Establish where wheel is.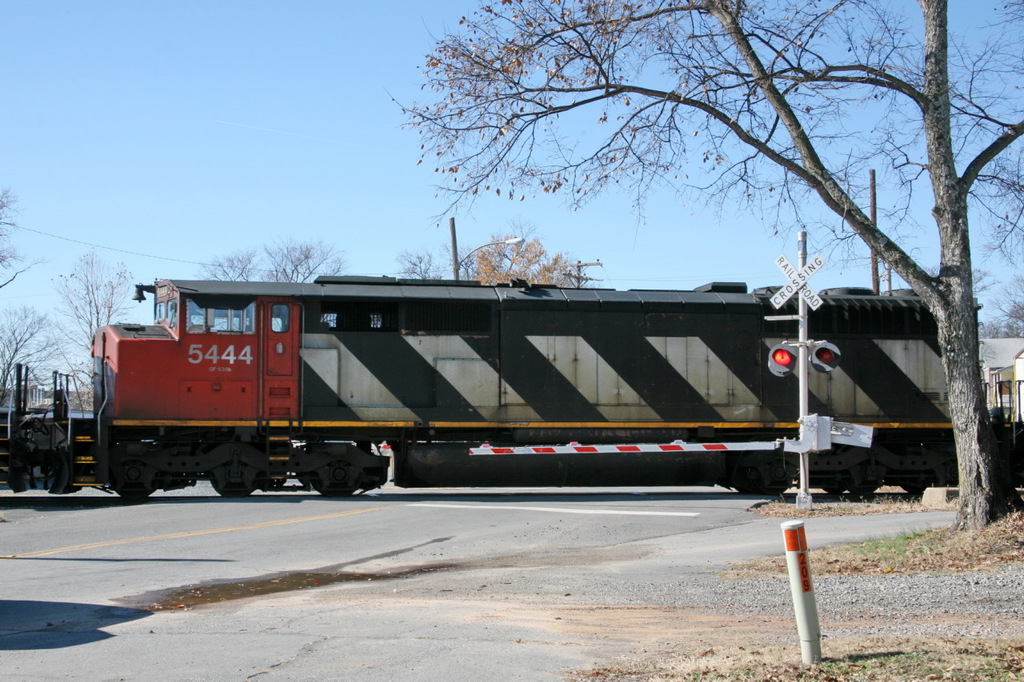
Established at 848/465/880/493.
